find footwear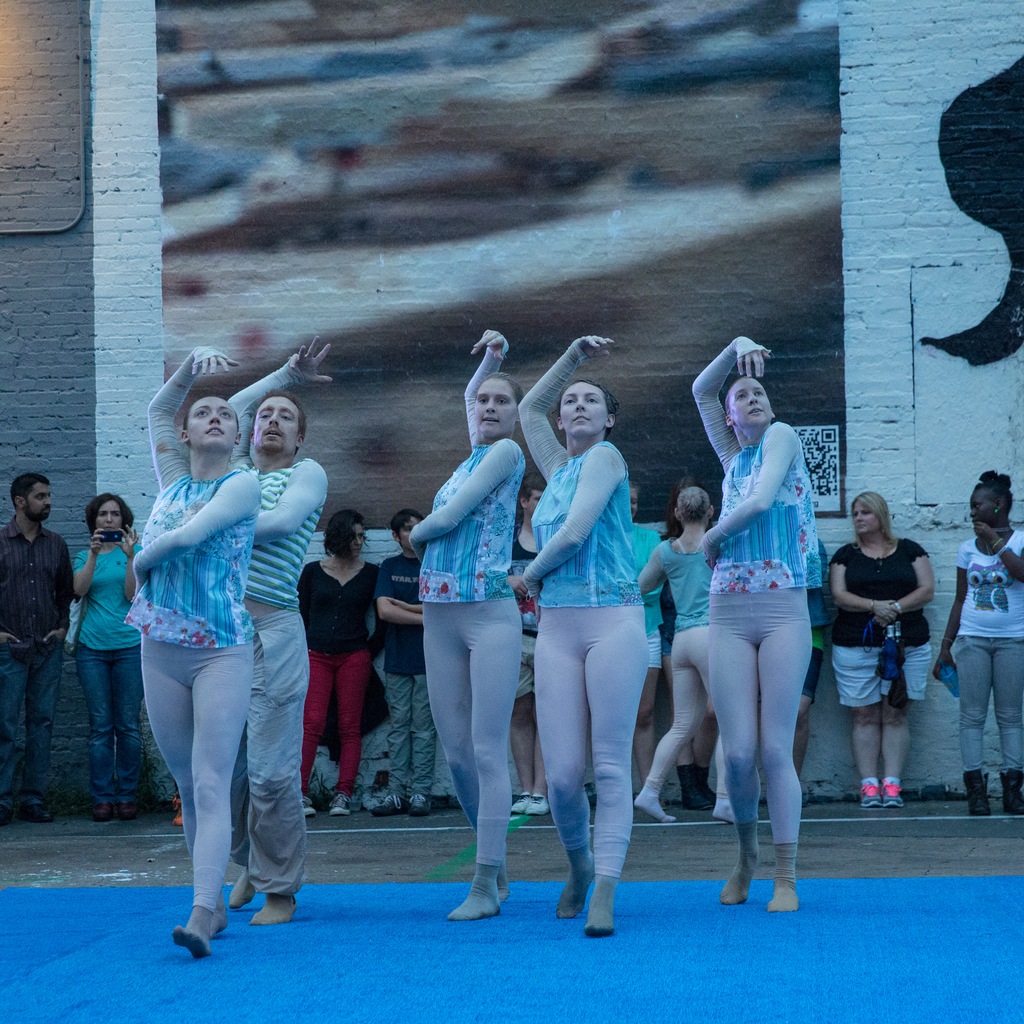
(556, 848, 594, 925)
